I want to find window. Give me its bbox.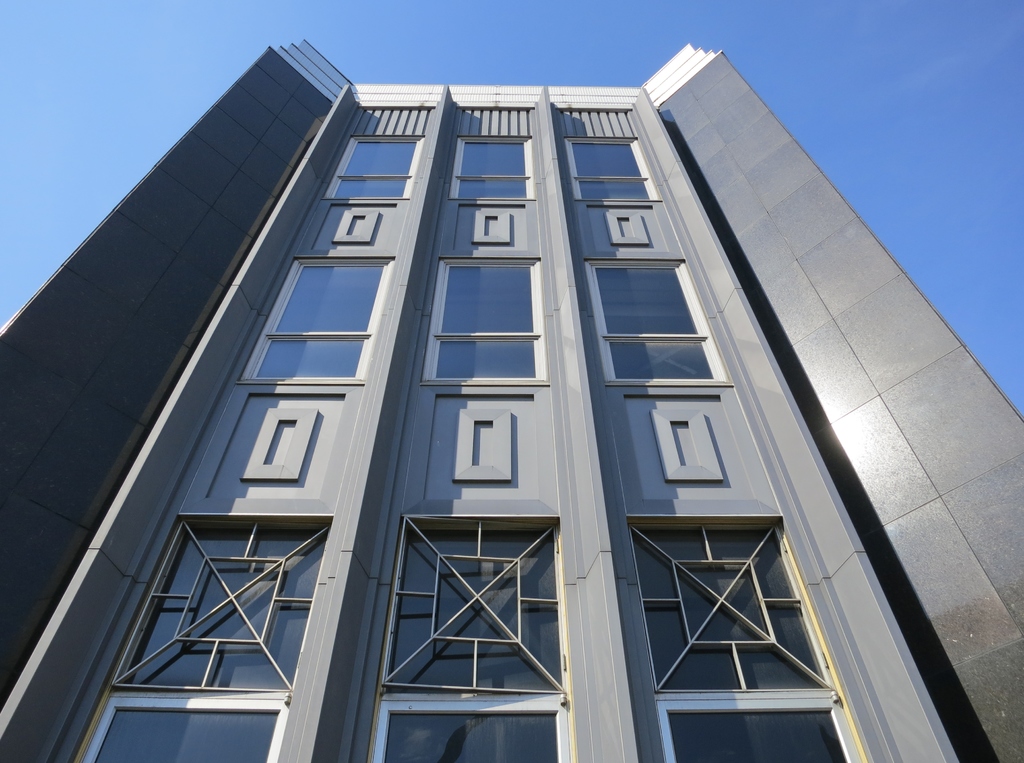
[237, 250, 389, 391].
